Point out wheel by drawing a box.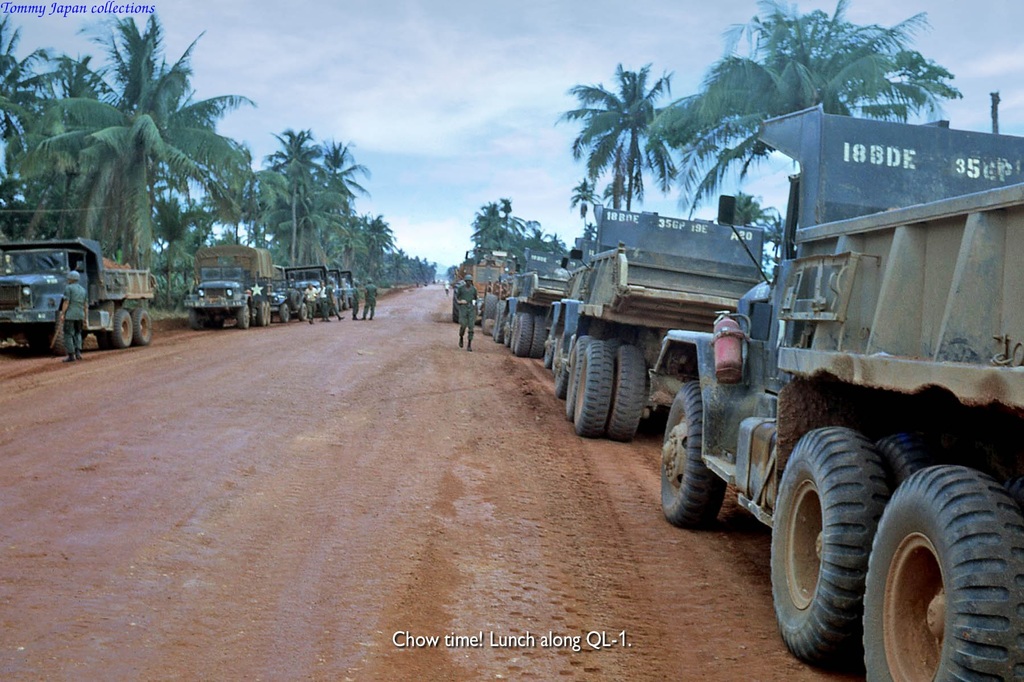
select_region(279, 304, 289, 325).
